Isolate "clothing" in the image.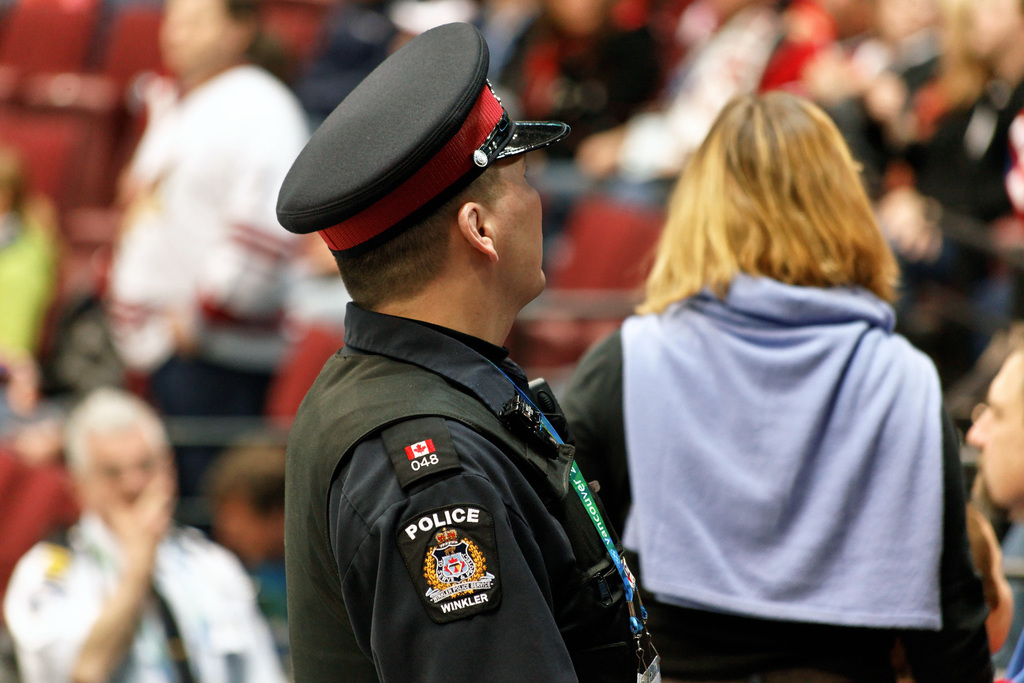
Isolated region: l=564, t=268, r=991, b=682.
